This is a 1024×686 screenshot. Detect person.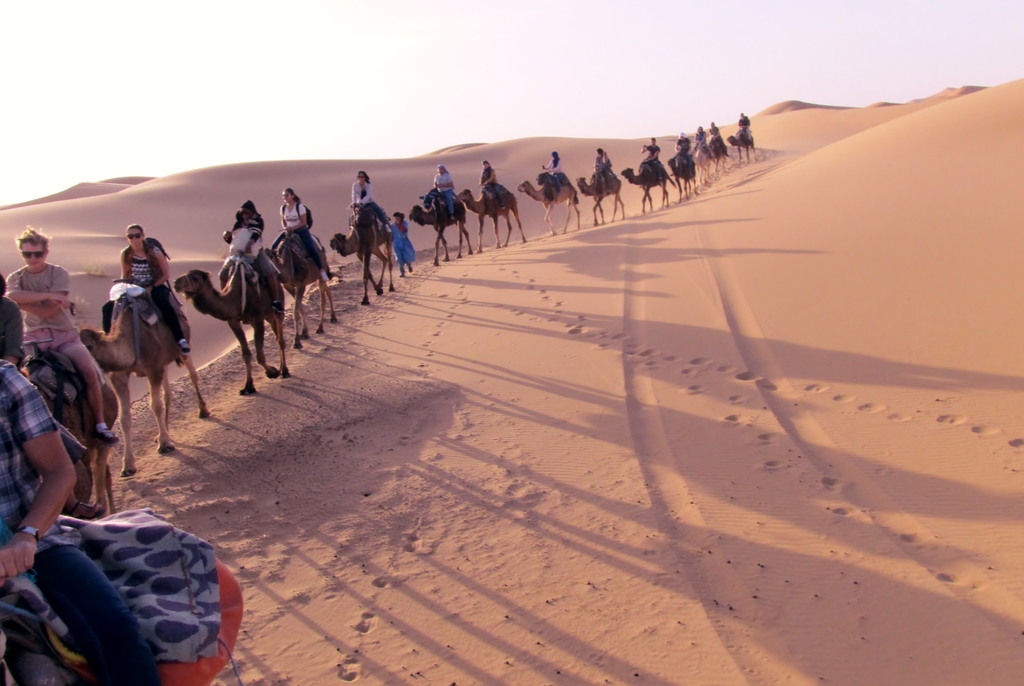
(x1=479, y1=159, x2=504, y2=208).
